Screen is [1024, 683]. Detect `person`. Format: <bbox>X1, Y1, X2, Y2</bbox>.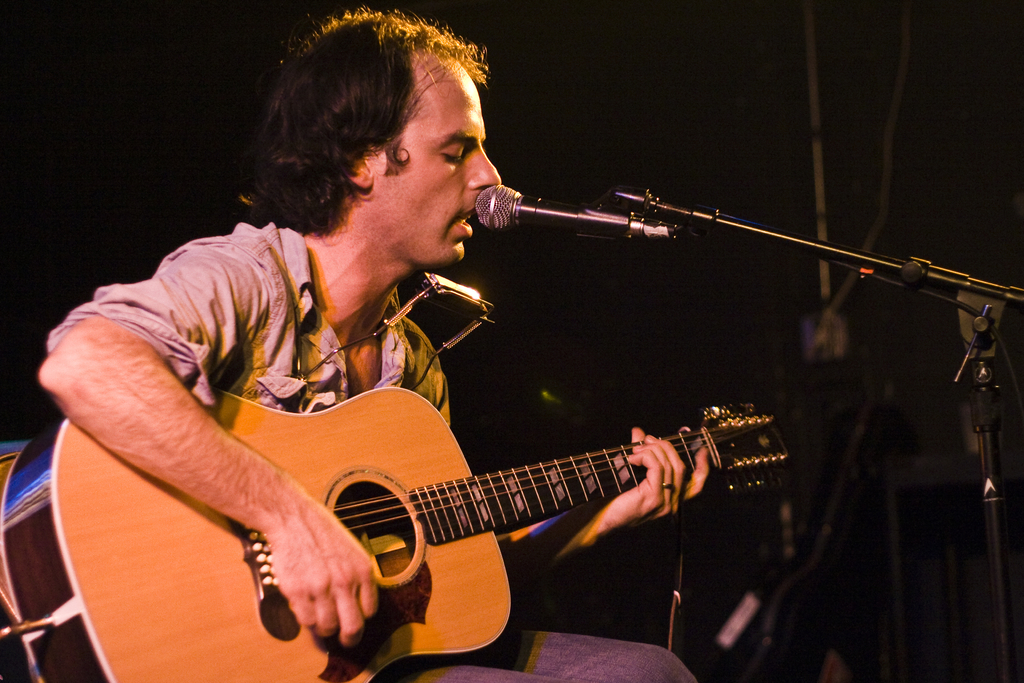
<bbox>106, 50, 737, 668</bbox>.
